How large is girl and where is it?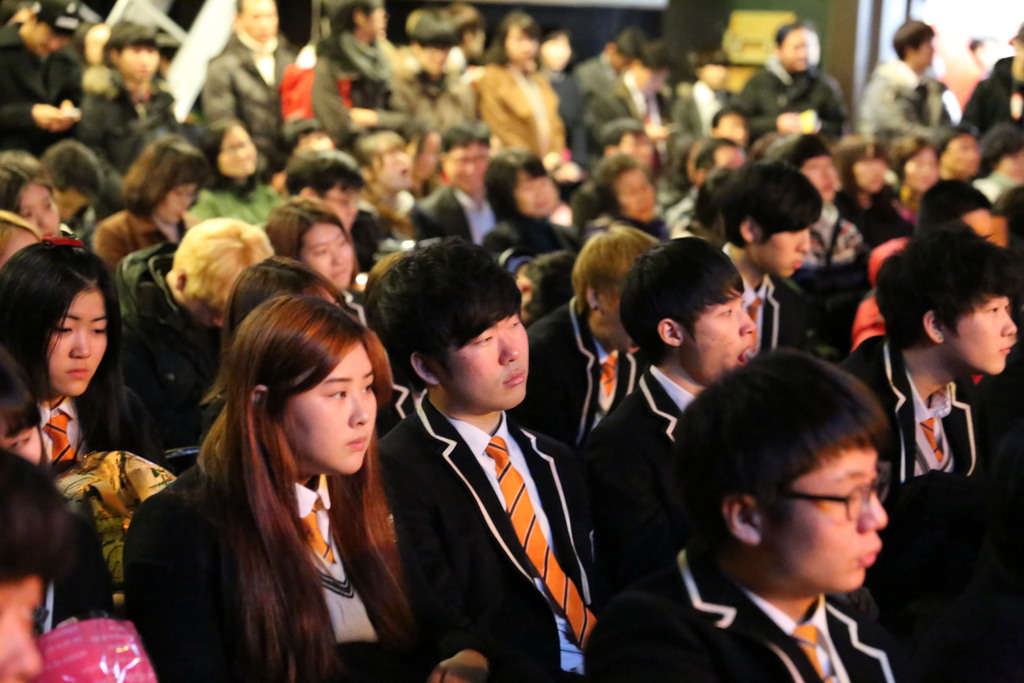
Bounding box: (x1=0, y1=353, x2=54, y2=471).
